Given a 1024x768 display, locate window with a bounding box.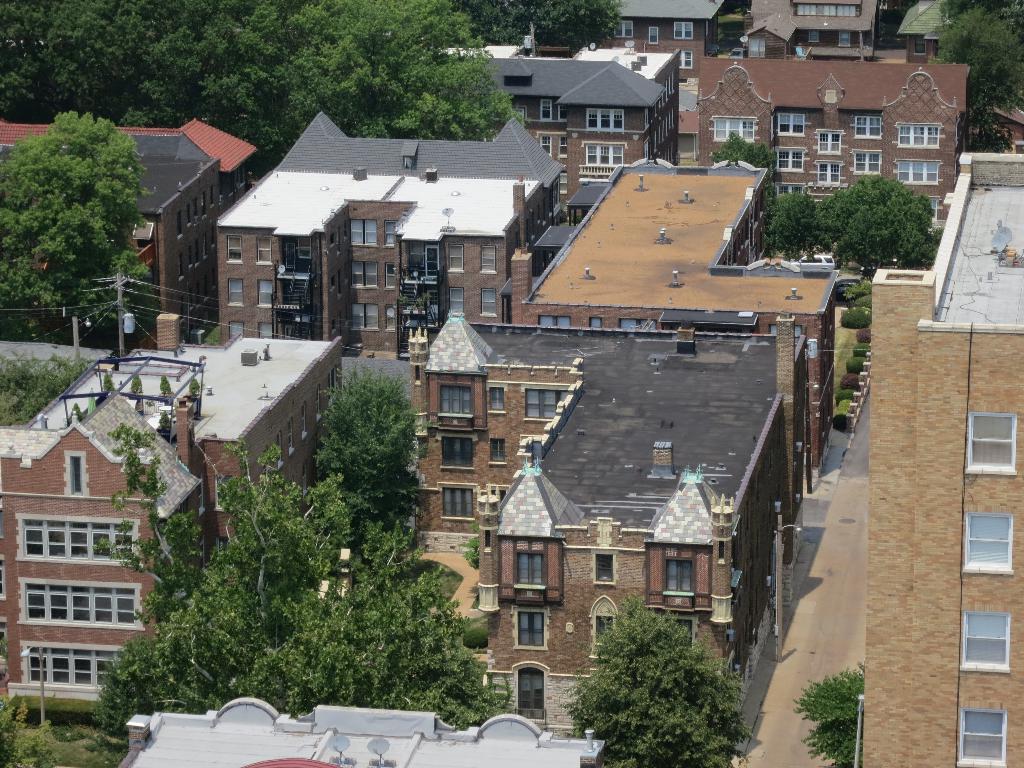
Located: (541, 316, 564, 329).
